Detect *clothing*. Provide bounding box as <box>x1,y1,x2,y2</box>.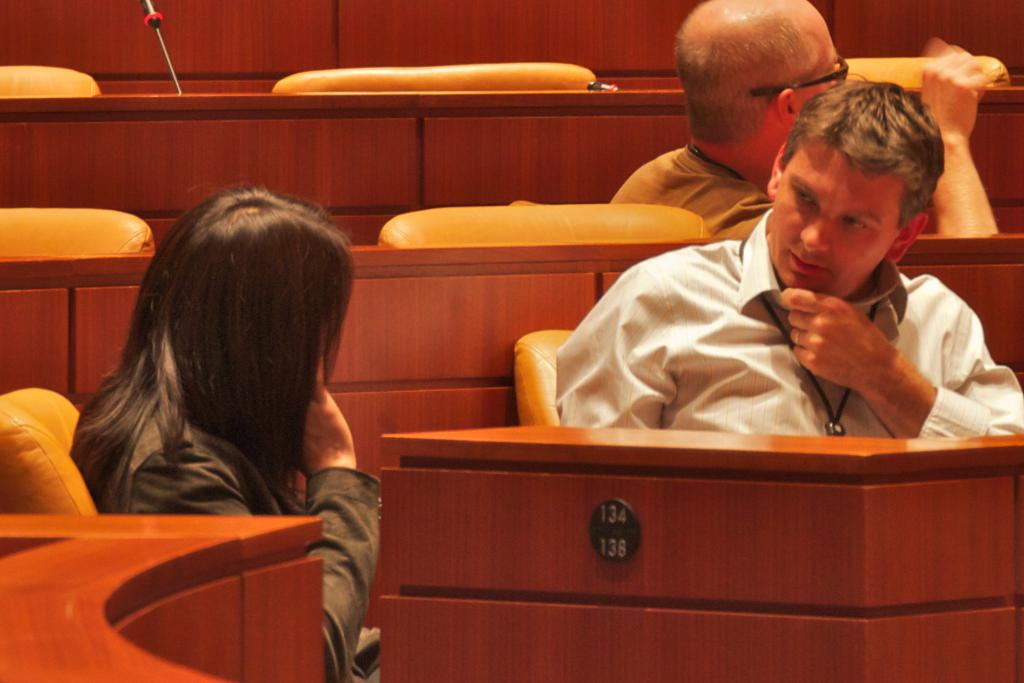
<box>609,147,771,243</box>.
